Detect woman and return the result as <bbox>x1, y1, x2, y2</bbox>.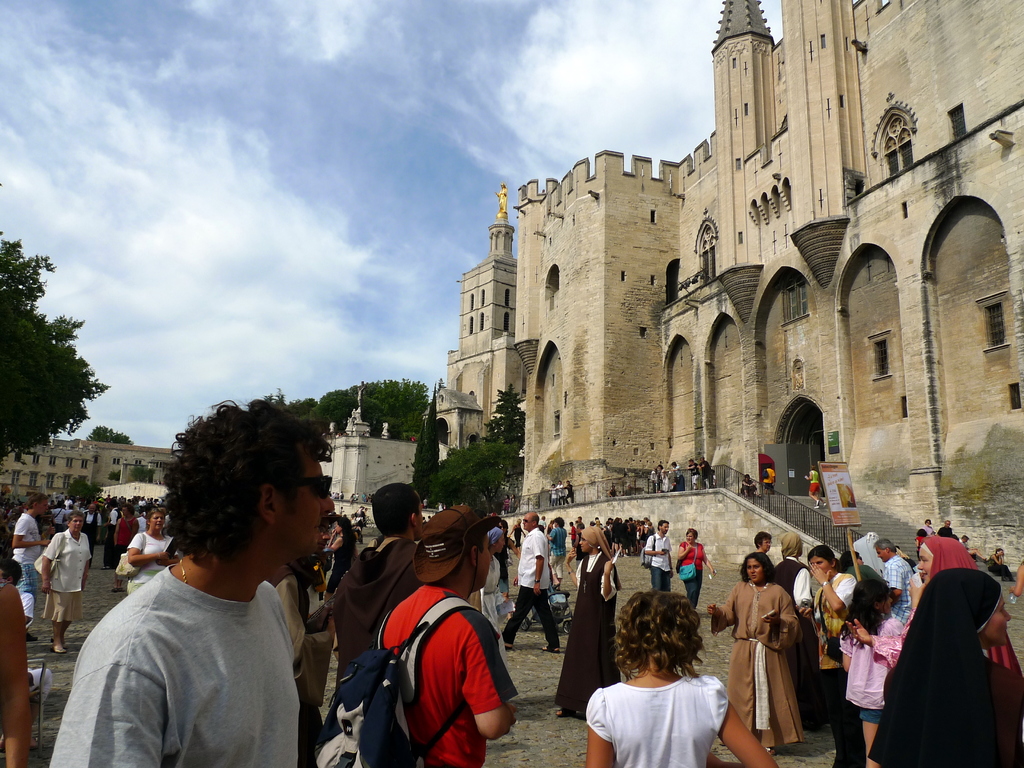
<bbox>35, 516, 95, 655</bbox>.
